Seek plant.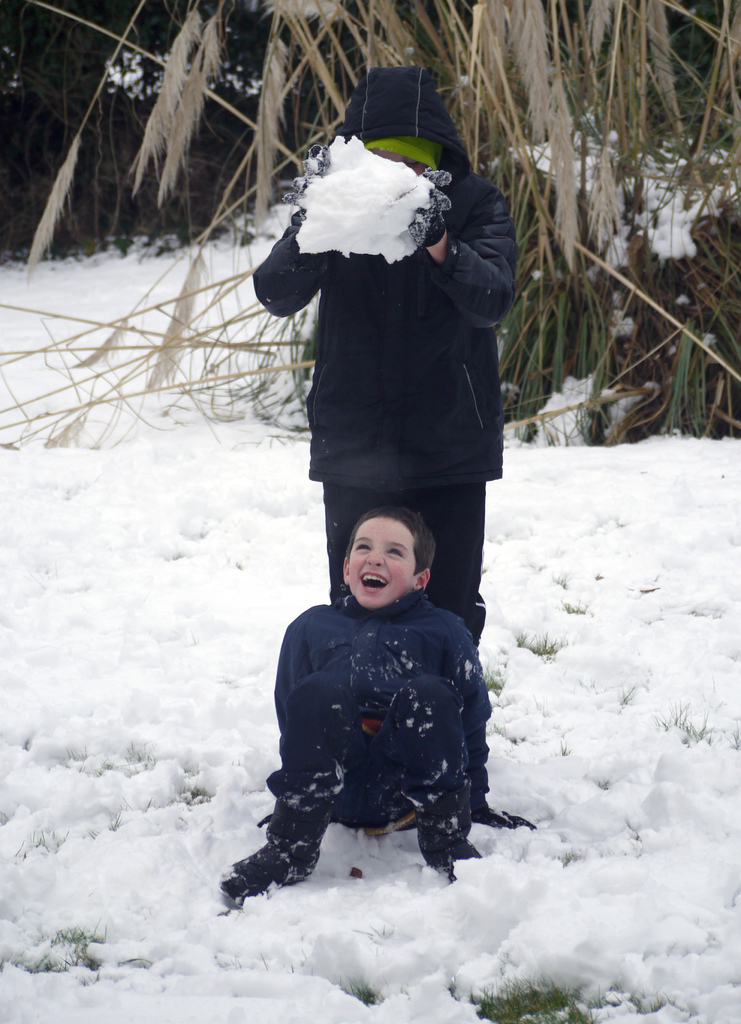
bbox(354, 922, 396, 941).
